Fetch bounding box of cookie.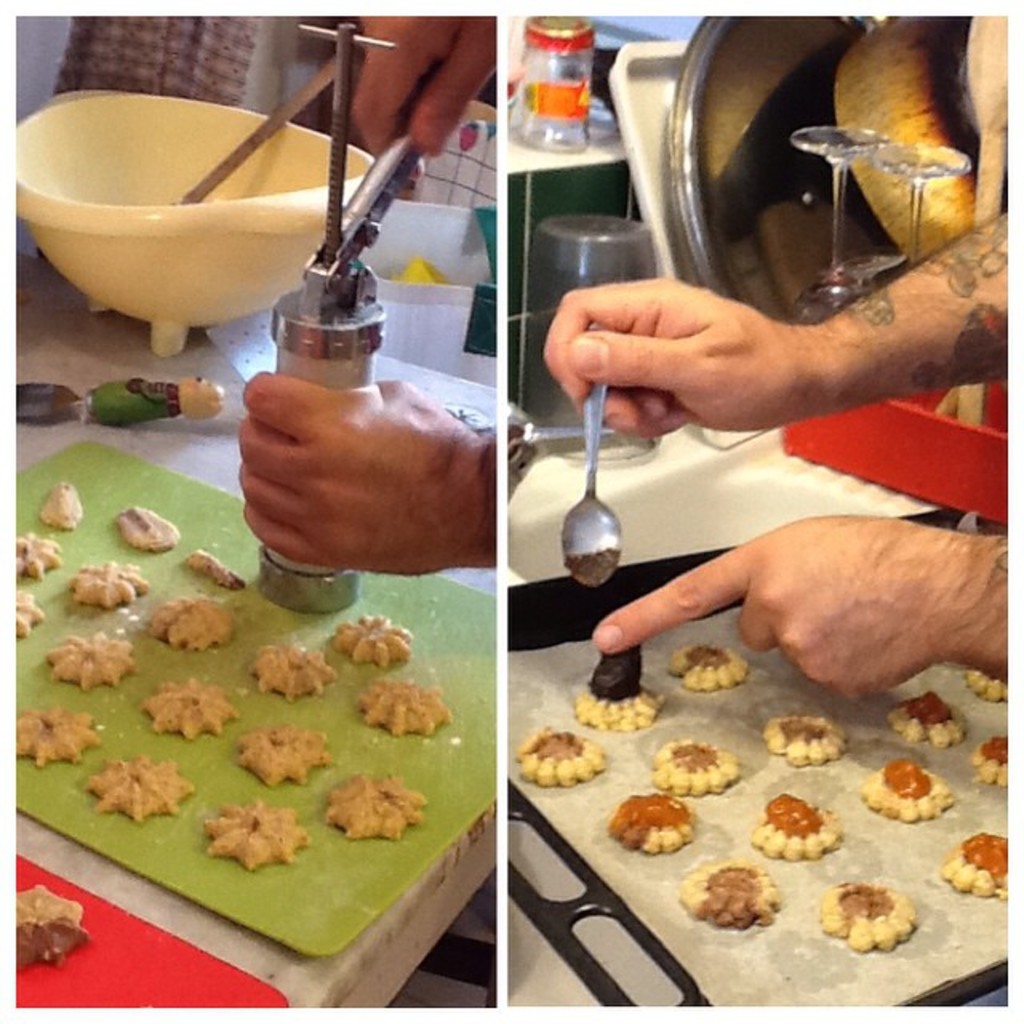
Bbox: Rect(656, 733, 739, 795).
